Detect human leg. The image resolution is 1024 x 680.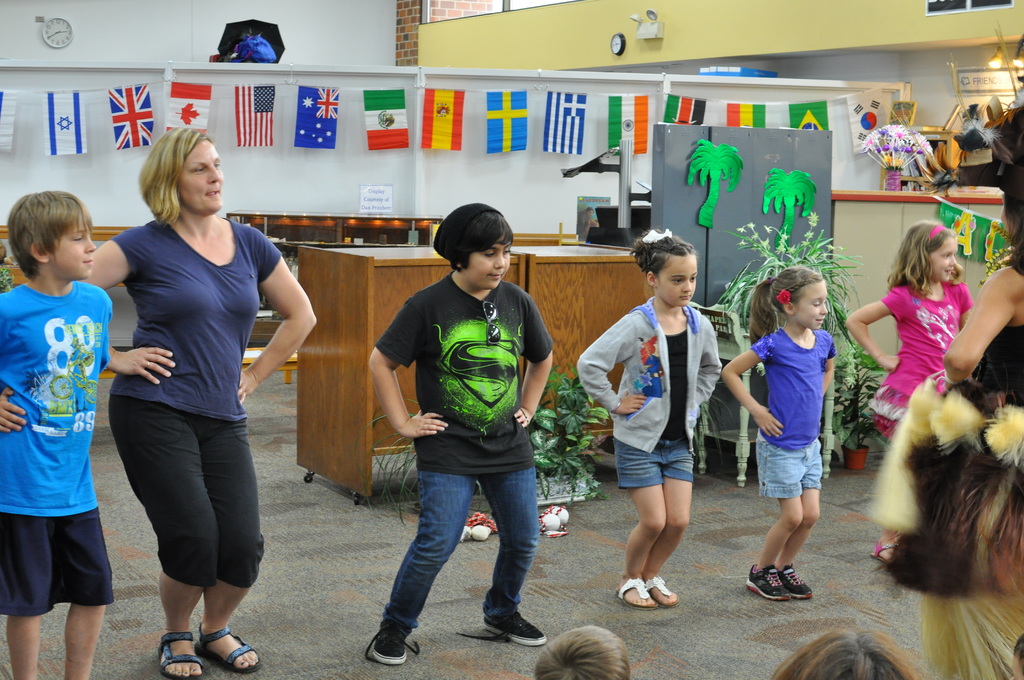
detection(745, 495, 804, 594).
